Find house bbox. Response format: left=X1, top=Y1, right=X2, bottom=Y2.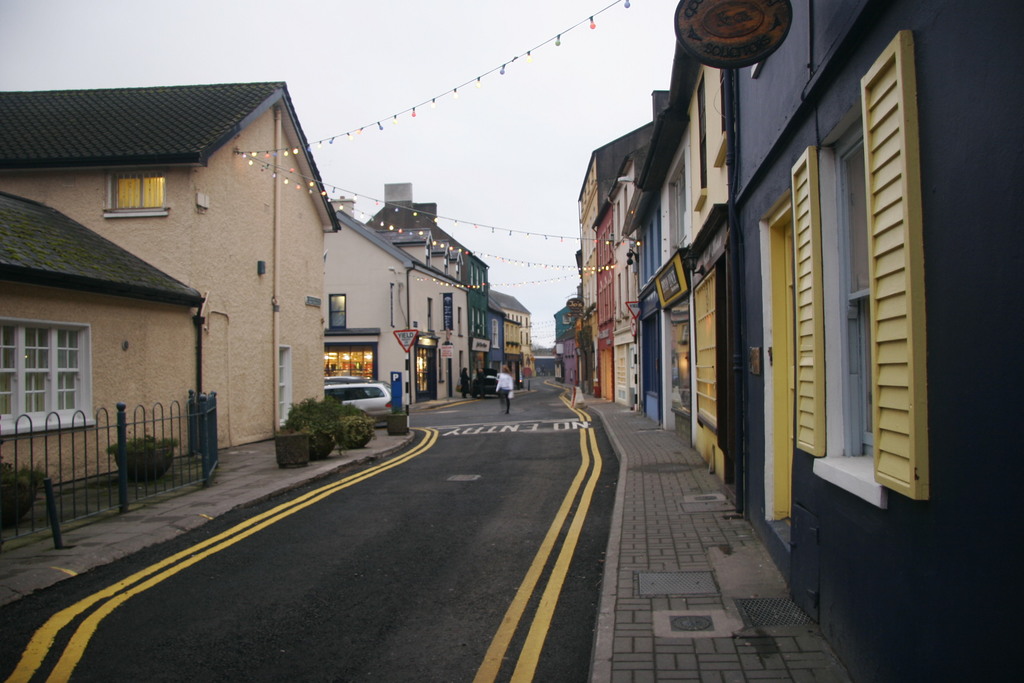
left=489, top=292, right=535, bottom=381.
